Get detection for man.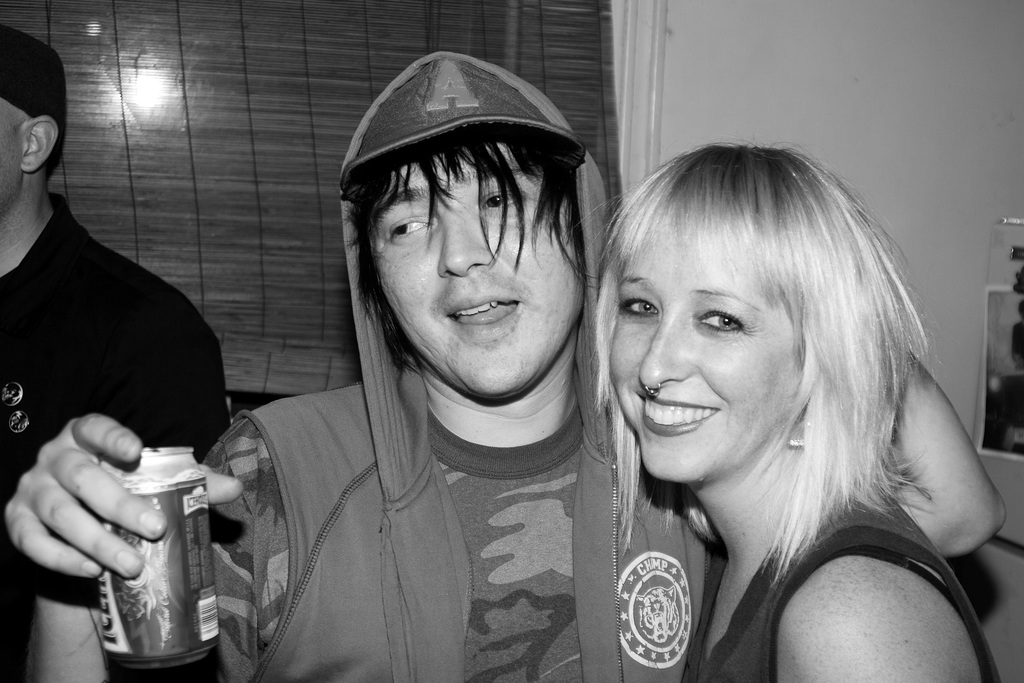
Detection: l=161, t=66, r=679, b=668.
